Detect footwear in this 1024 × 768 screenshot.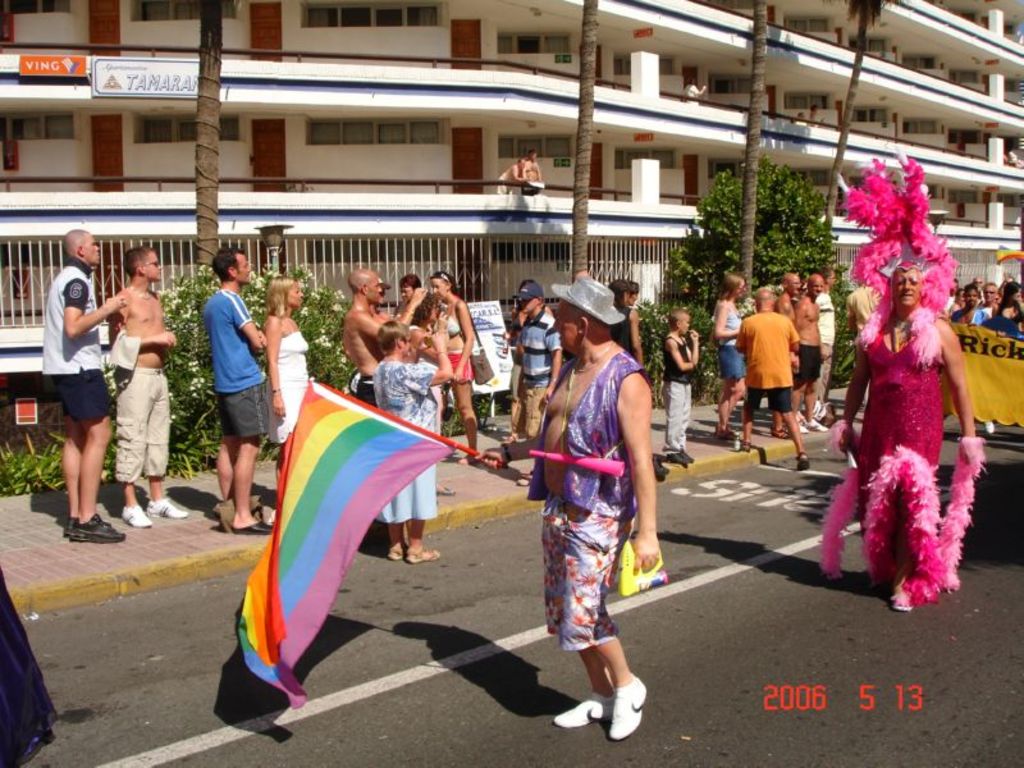
Detection: x1=438 y1=486 x2=453 y2=495.
